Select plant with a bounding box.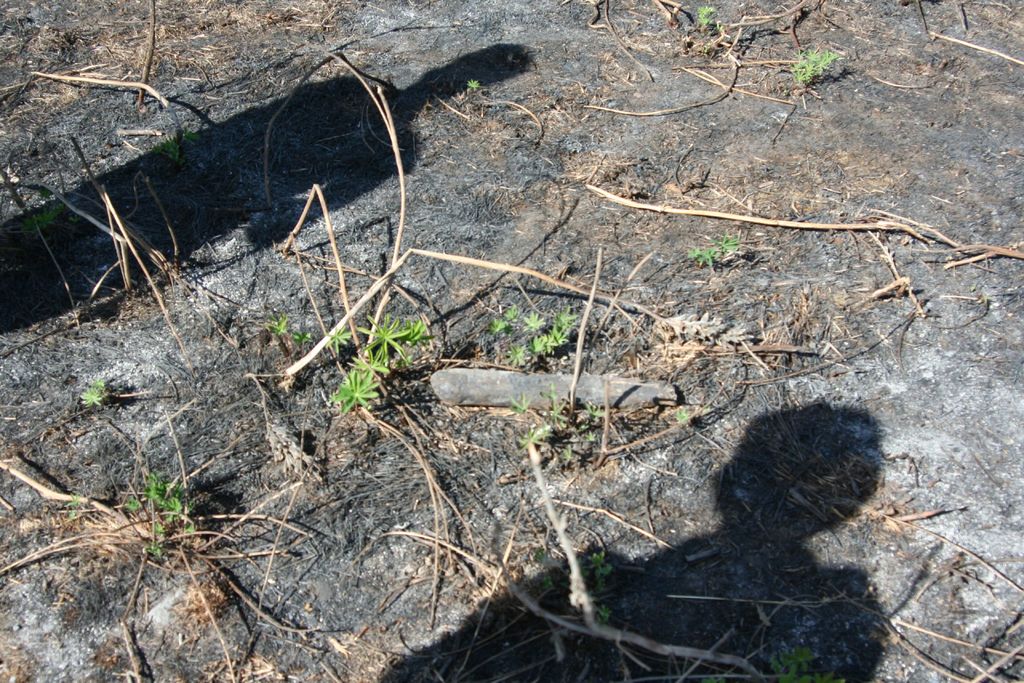
left=291, top=329, right=311, bottom=343.
